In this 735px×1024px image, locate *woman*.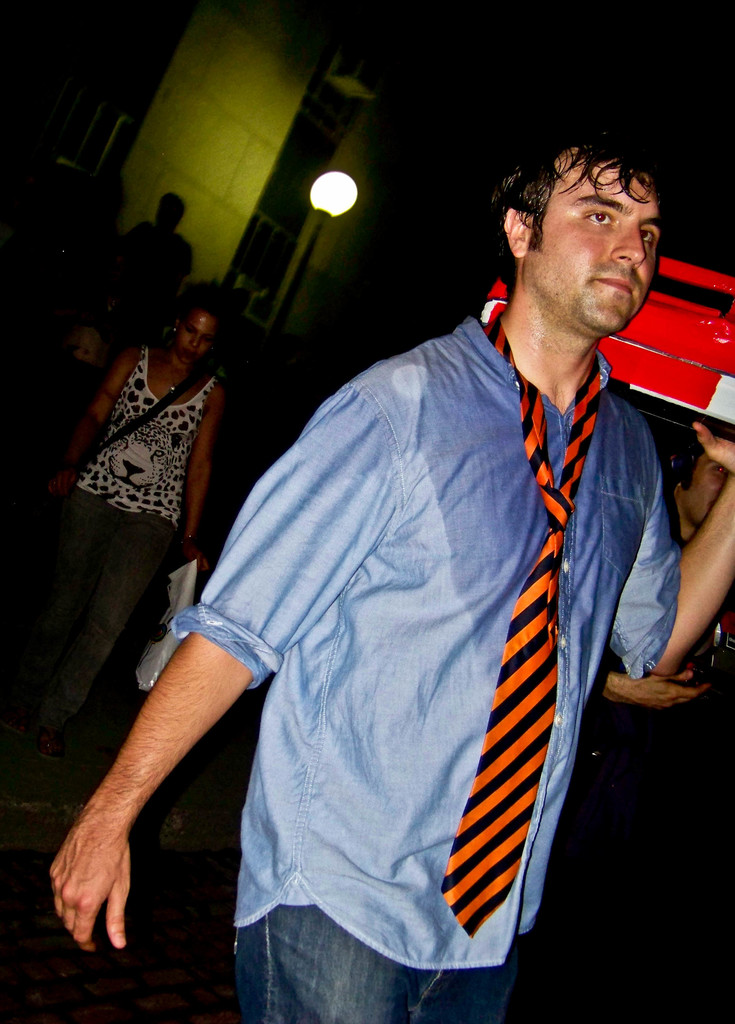
Bounding box: (30,244,271,840).
